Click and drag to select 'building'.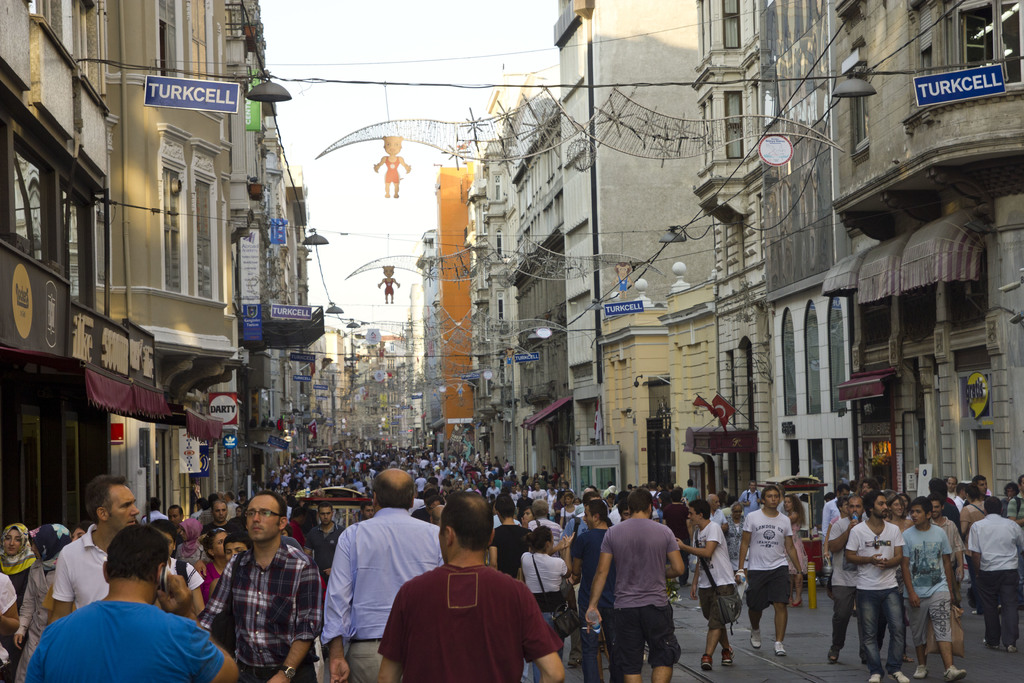
Selection: 105 0 241 524.
